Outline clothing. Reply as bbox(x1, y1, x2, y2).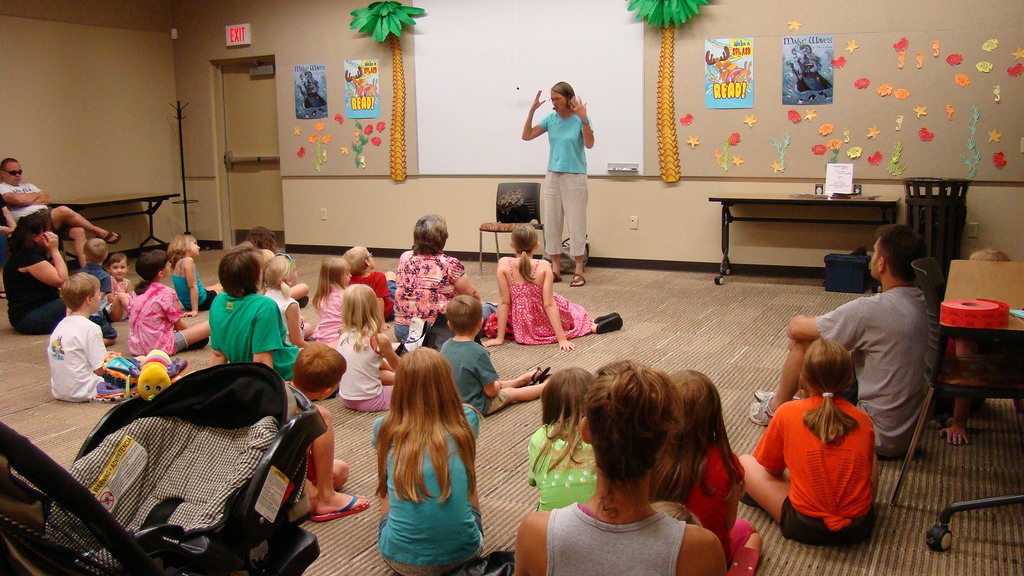
bbox(168, 267, 215, 308).
